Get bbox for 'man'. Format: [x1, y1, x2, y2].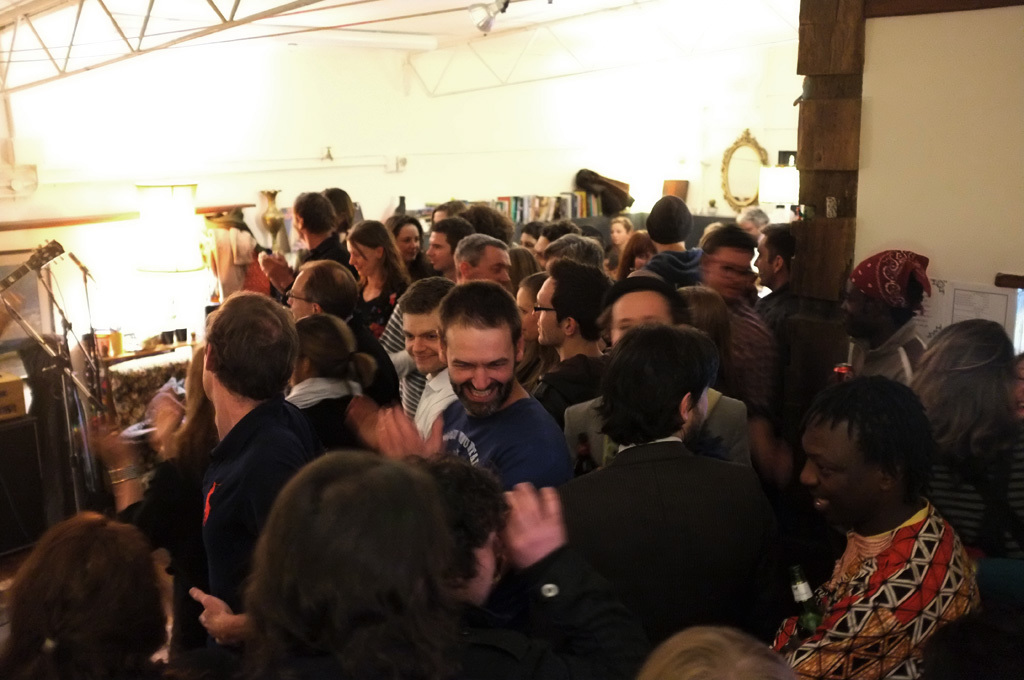
[738, 202, 770, 239].
